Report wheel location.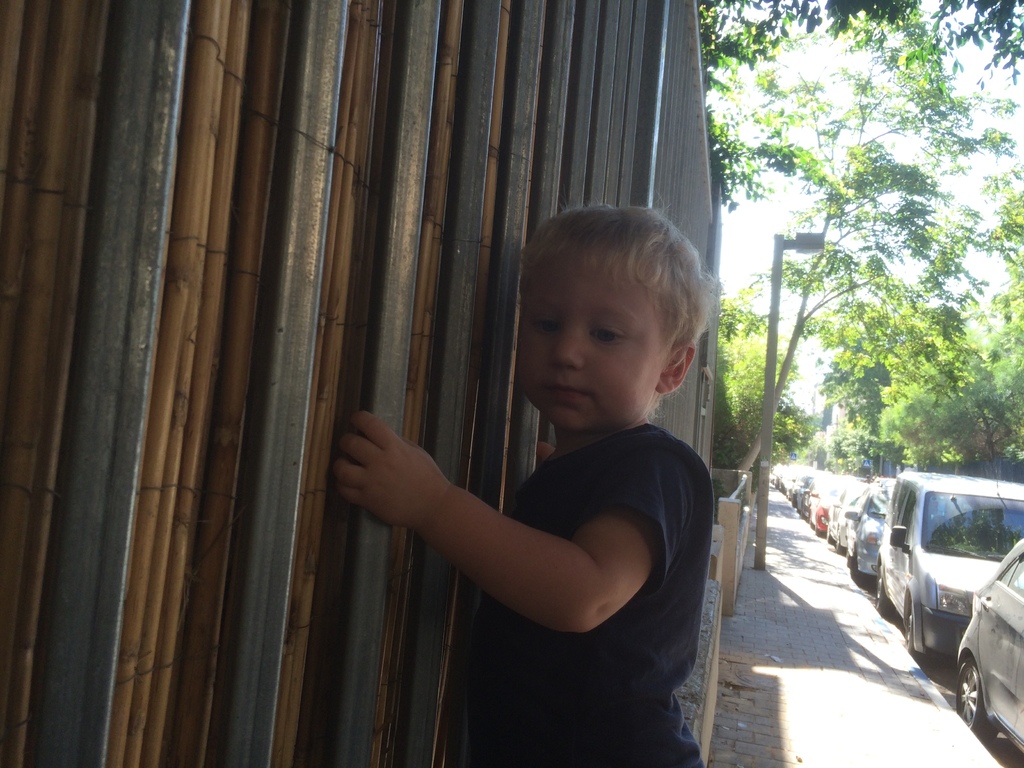
Report: (874, 567, 903, 616).
